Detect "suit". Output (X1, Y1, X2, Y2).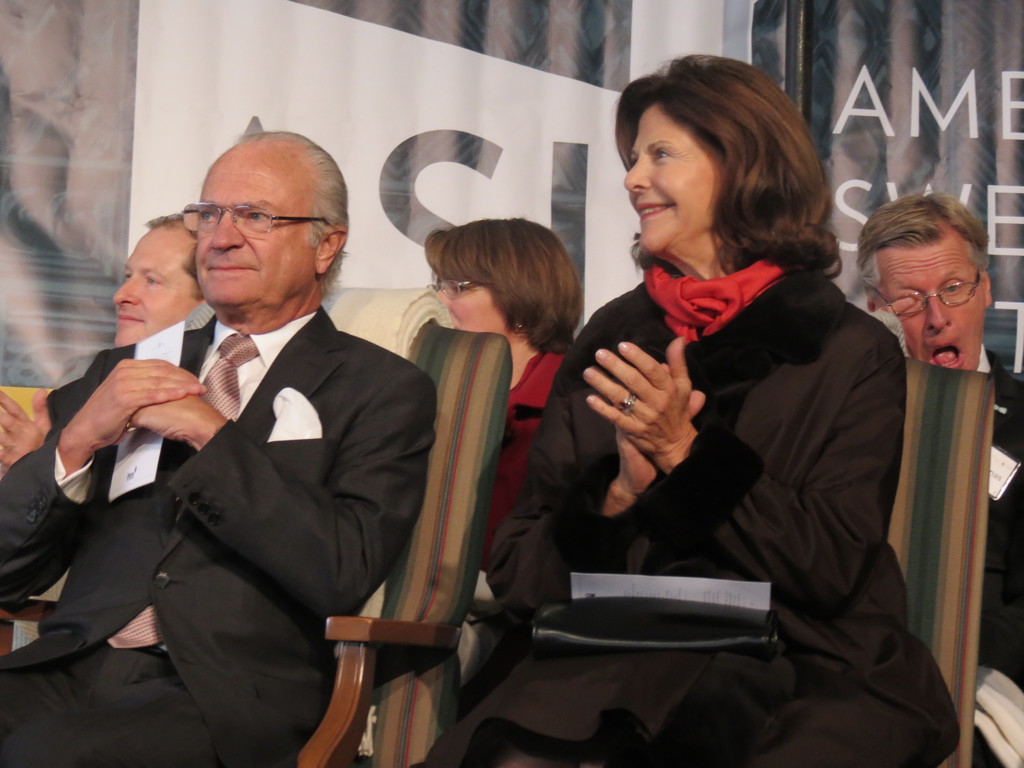
(3, 296, 432, 757).
